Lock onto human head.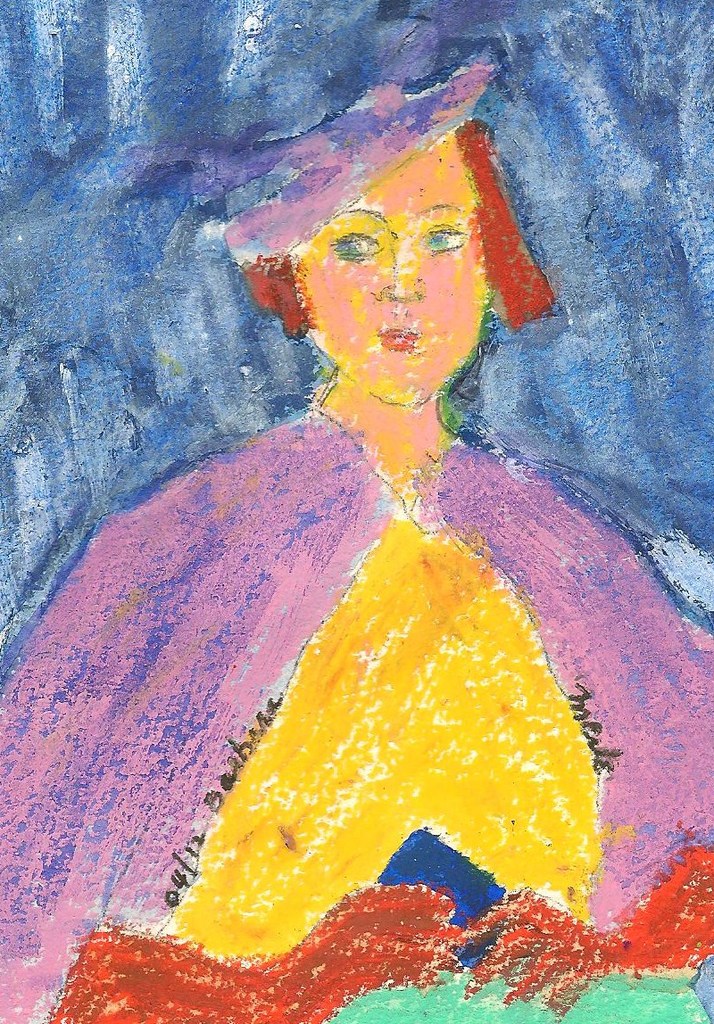
Locked: (left=221, top=64, right=495, bottom=405).
